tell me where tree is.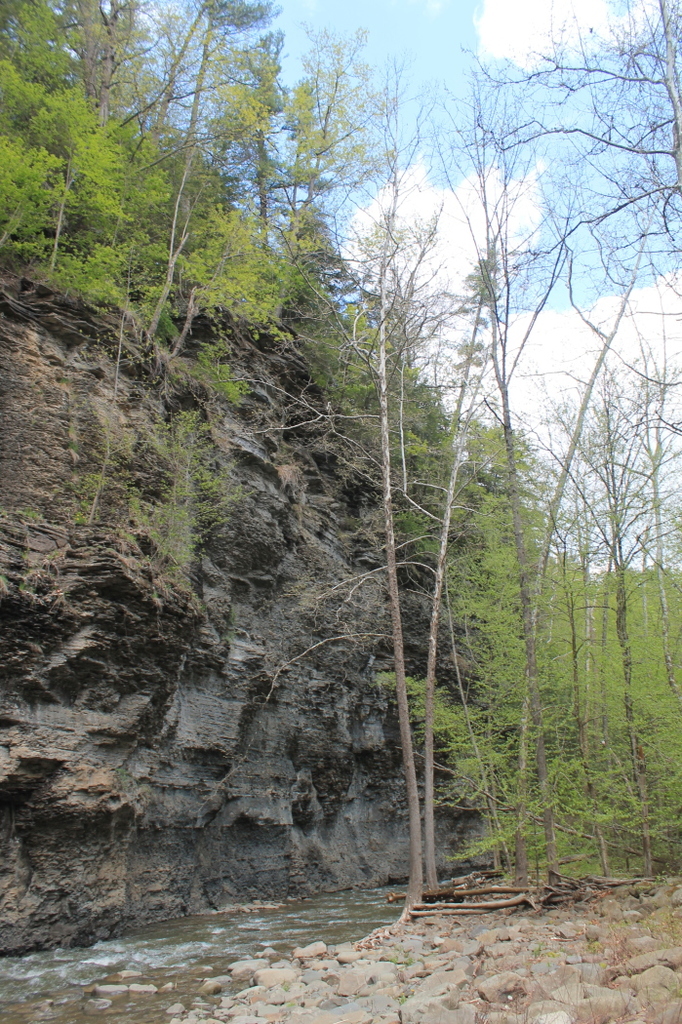
tree is at select_region(378, 85, 471, 926).
